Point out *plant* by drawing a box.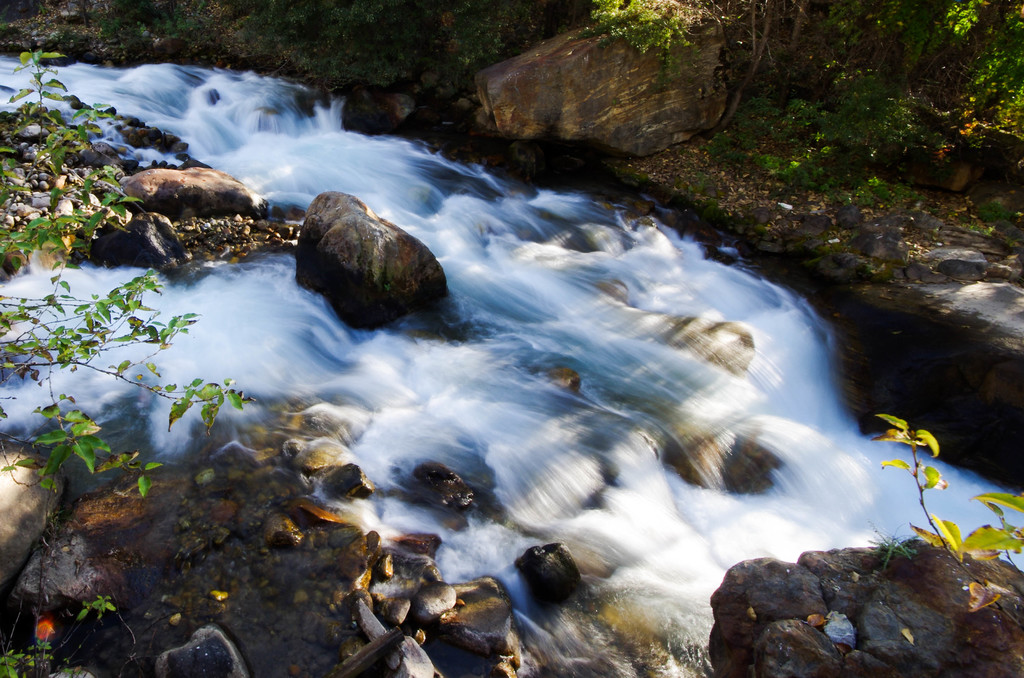
bbox=(875, 407, 1023, 617).
